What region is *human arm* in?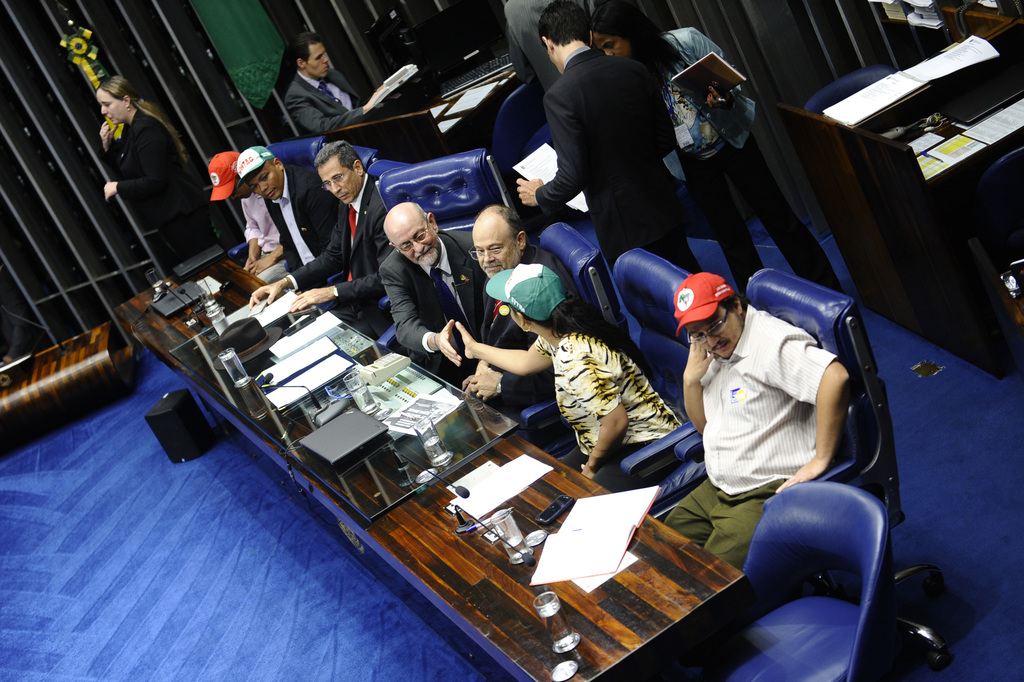
left=681, top=341, right=716, bottom=435.
